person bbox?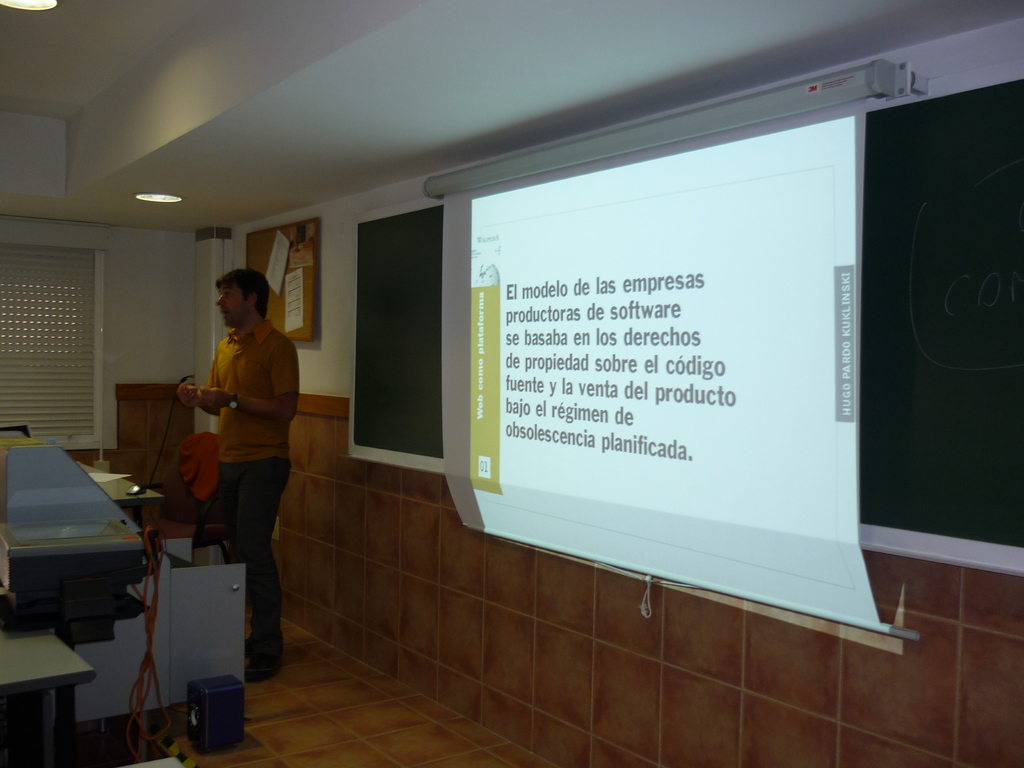
bbox=[163, 250, 299, 654]
